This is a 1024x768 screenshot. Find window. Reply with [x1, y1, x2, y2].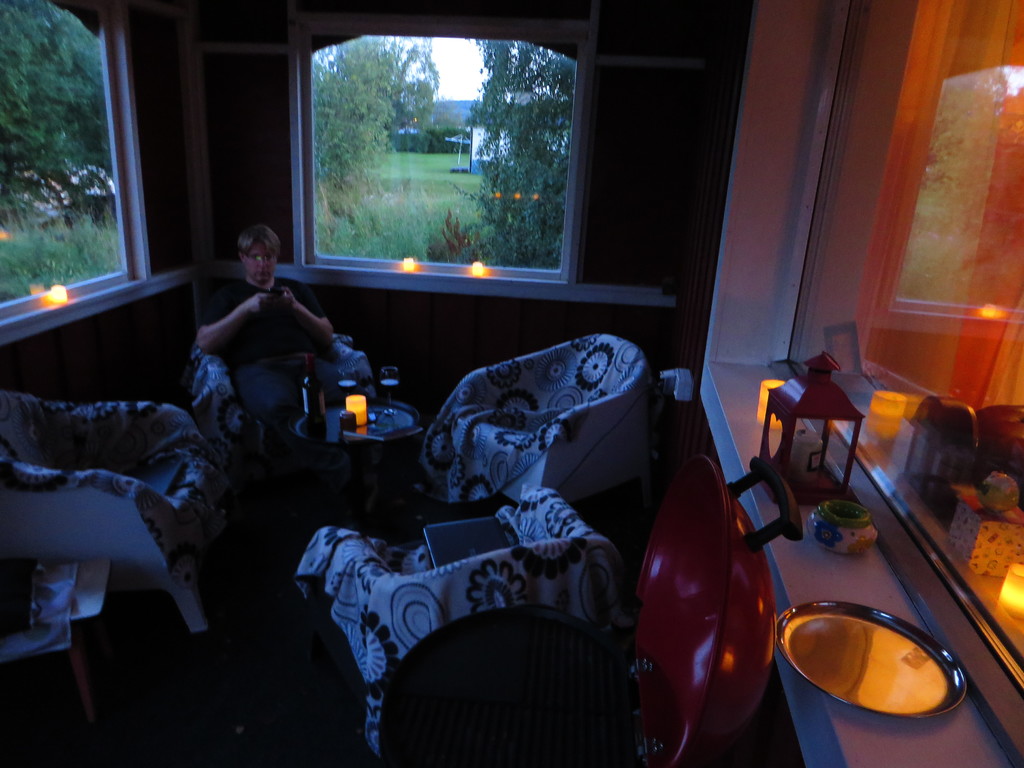
[0, 0, 140, 335].
